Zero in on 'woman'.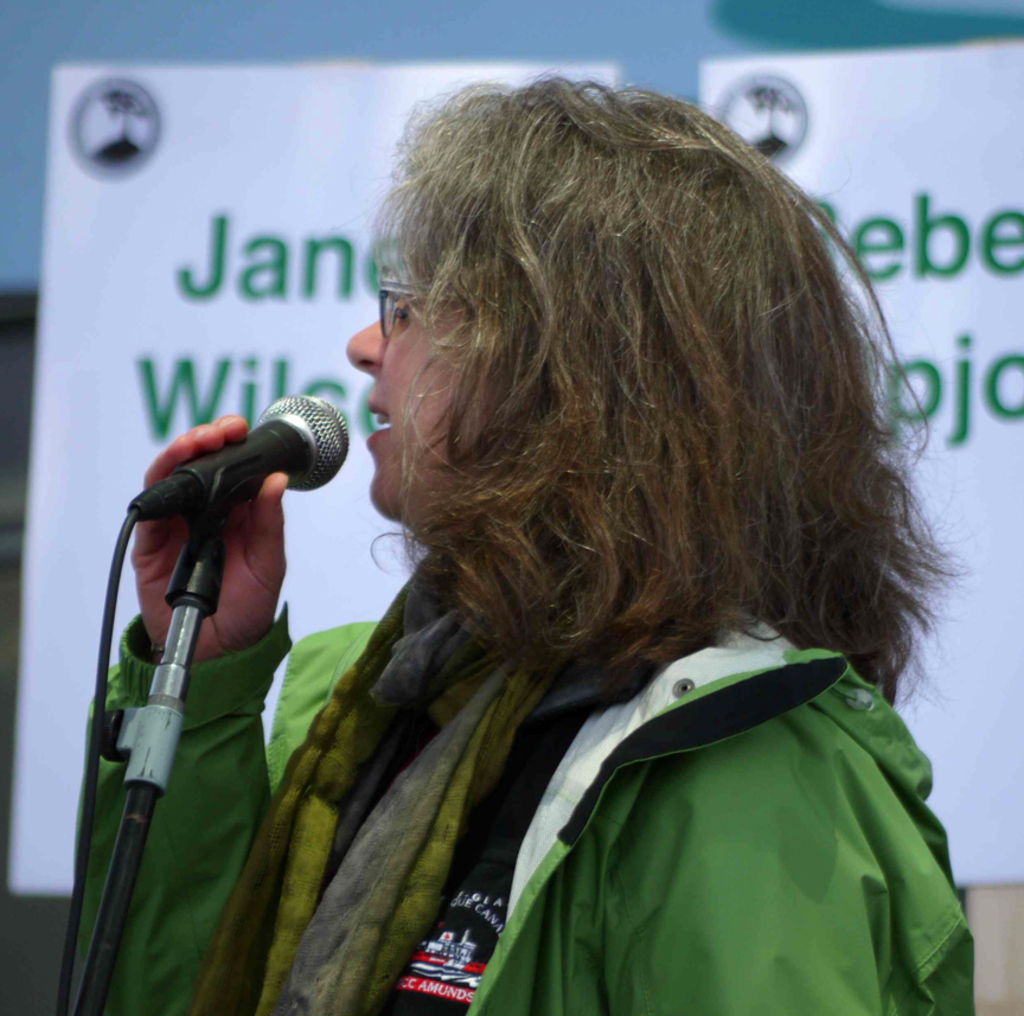
Zeroed in: region(173, 76, 965, 1015).
